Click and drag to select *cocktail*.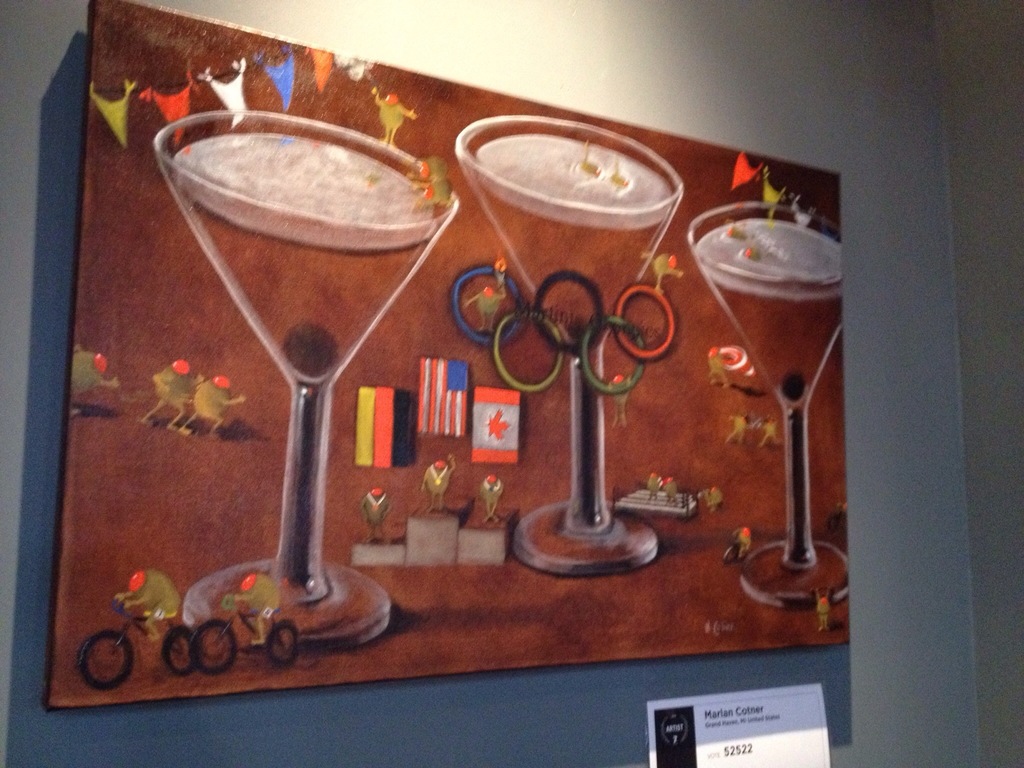
Selection: (left=684, top=200, right=849, bottom=610).
